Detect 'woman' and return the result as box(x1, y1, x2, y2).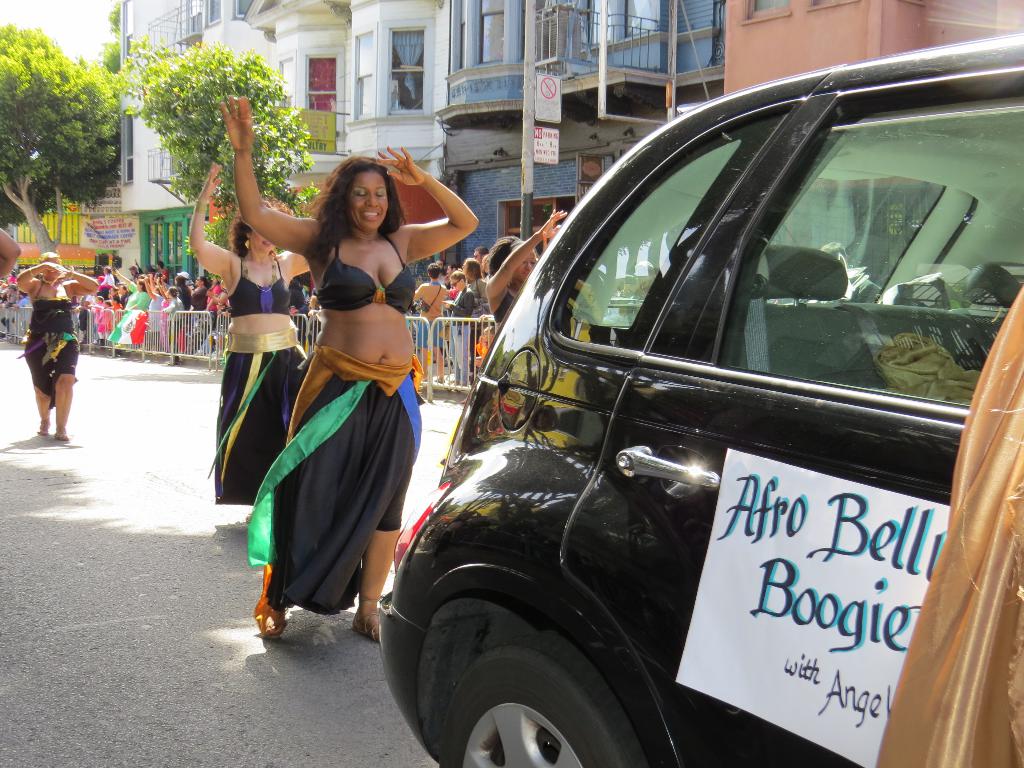
box(188, 168, 311, 522).
